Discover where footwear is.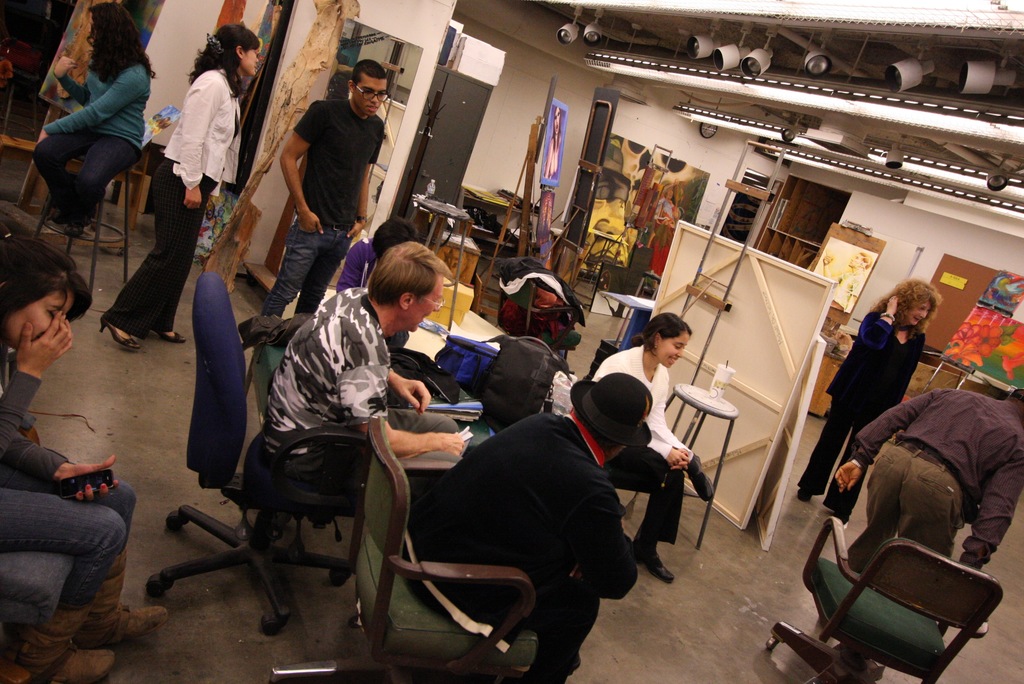
Discovered at bbox(76, 550, 177, 647).
